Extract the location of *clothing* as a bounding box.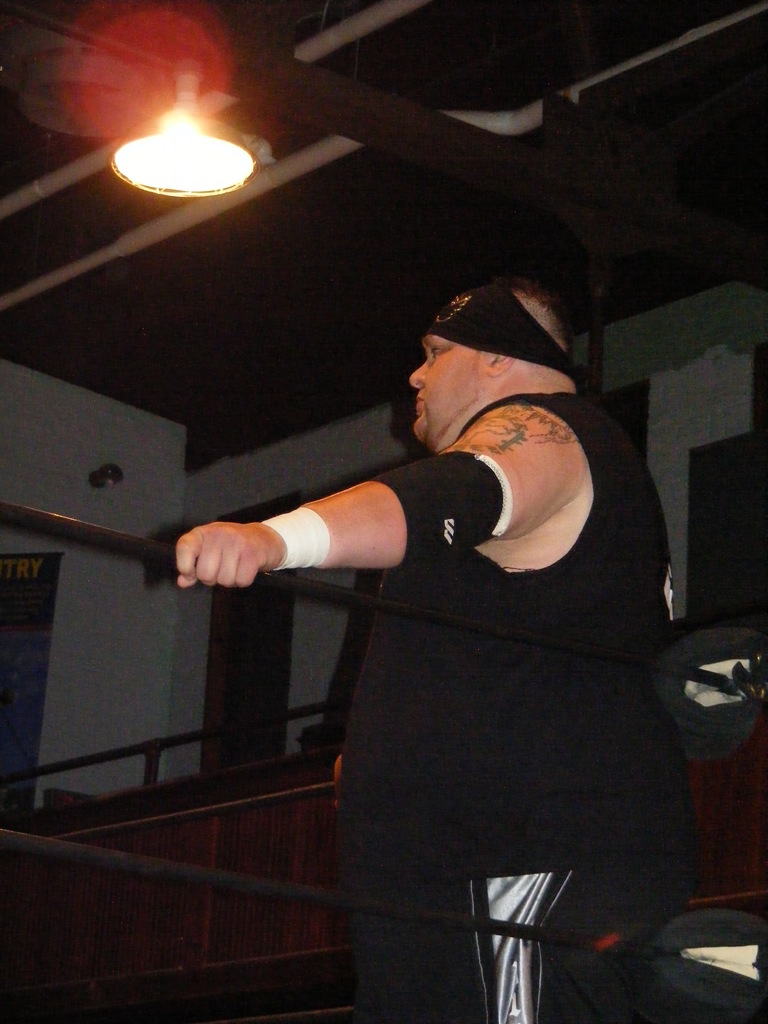
rect(324, 390, 694, 1023).
